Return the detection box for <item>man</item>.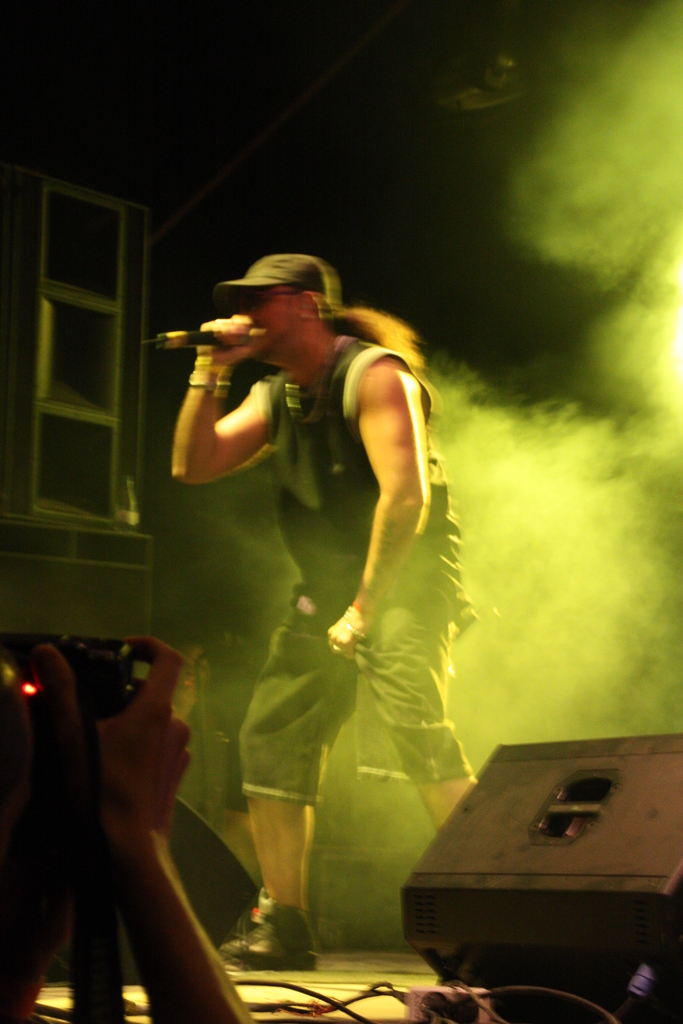
l=0, t=632, r=255, b=1023.
